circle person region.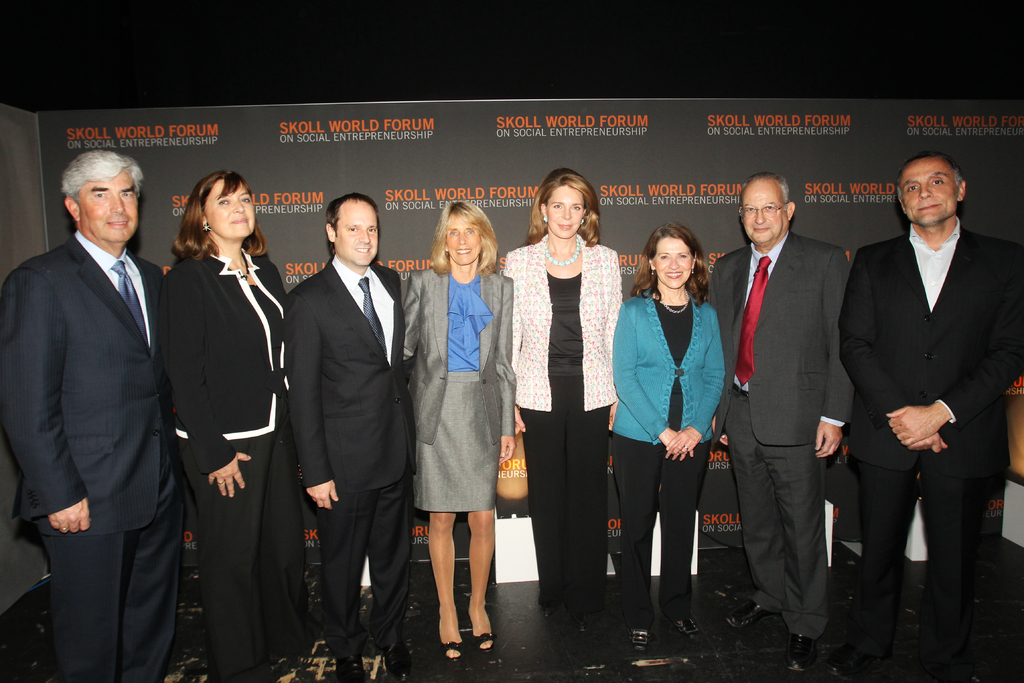
Region: detection(840, 152, 1023, 678).
